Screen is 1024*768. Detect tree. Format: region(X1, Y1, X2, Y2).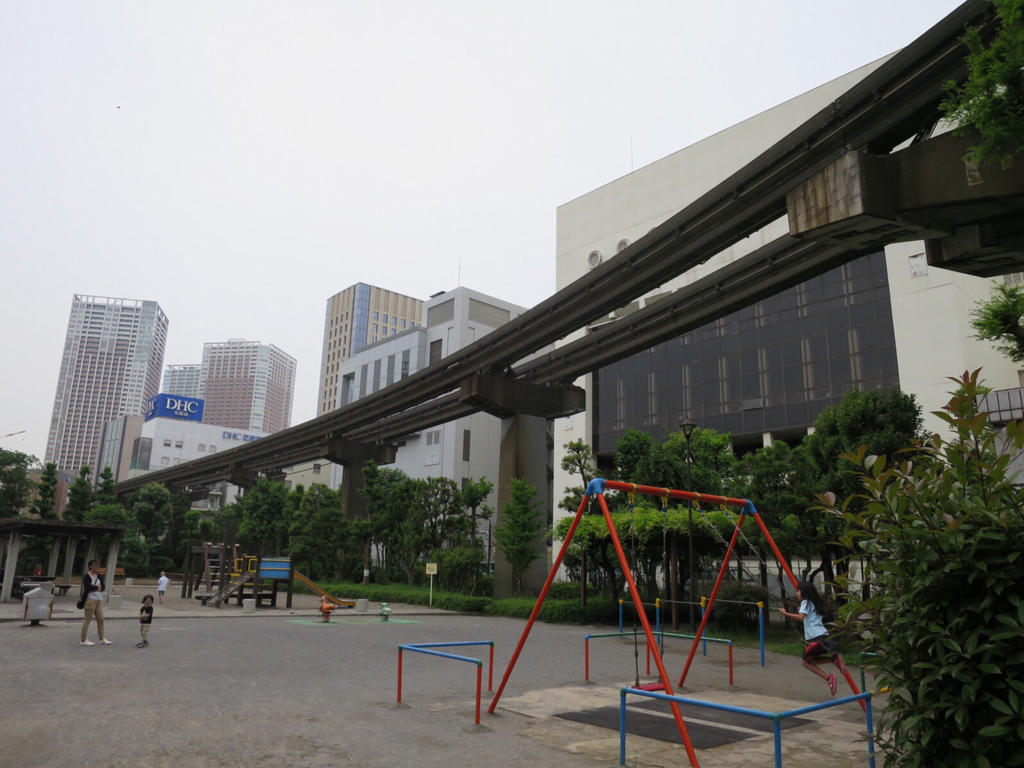
region(303, 500, 349, 569).
